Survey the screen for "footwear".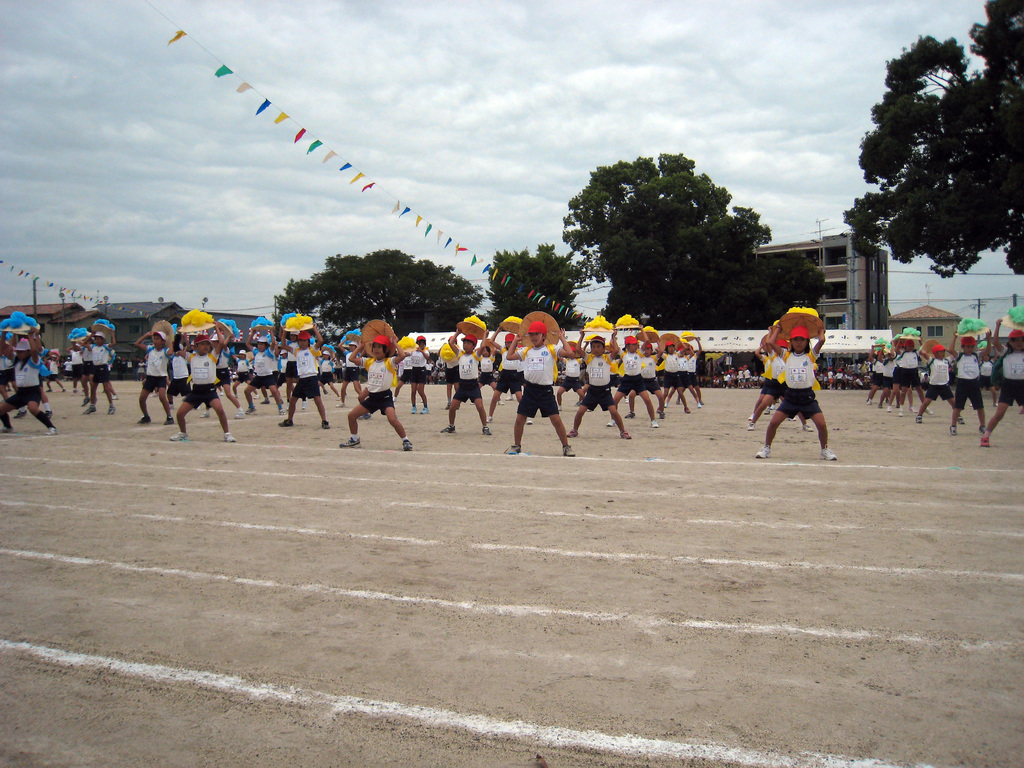
Survey found: detection(113, 395, 120, 404).
